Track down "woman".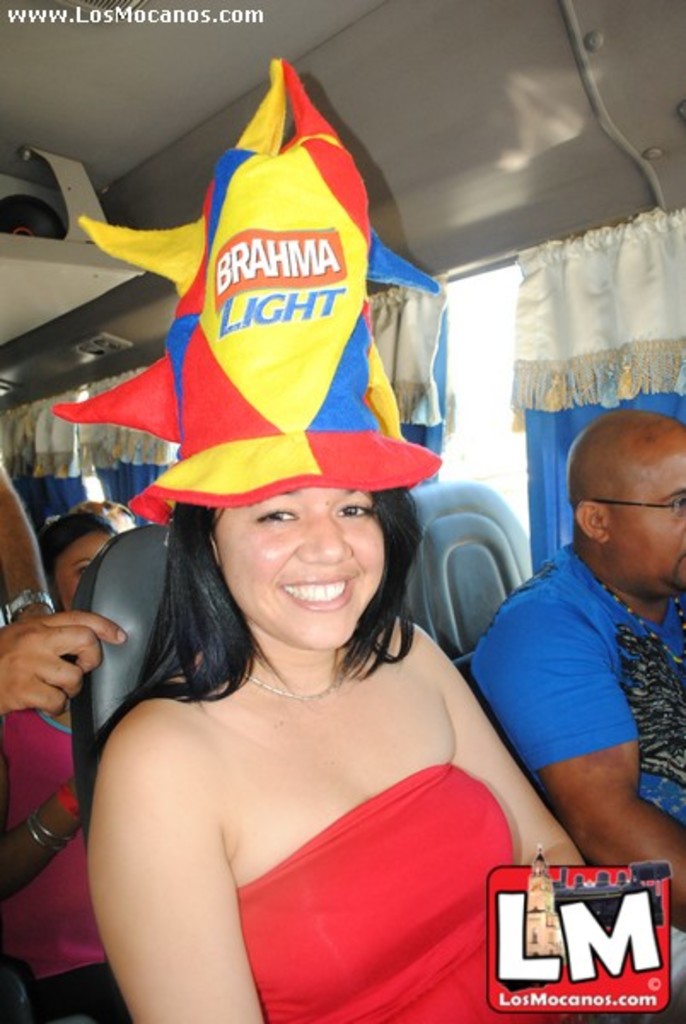
Tracked to {"x1": 0, "y1": 515, "x2": 131, "y2": 1022}.
